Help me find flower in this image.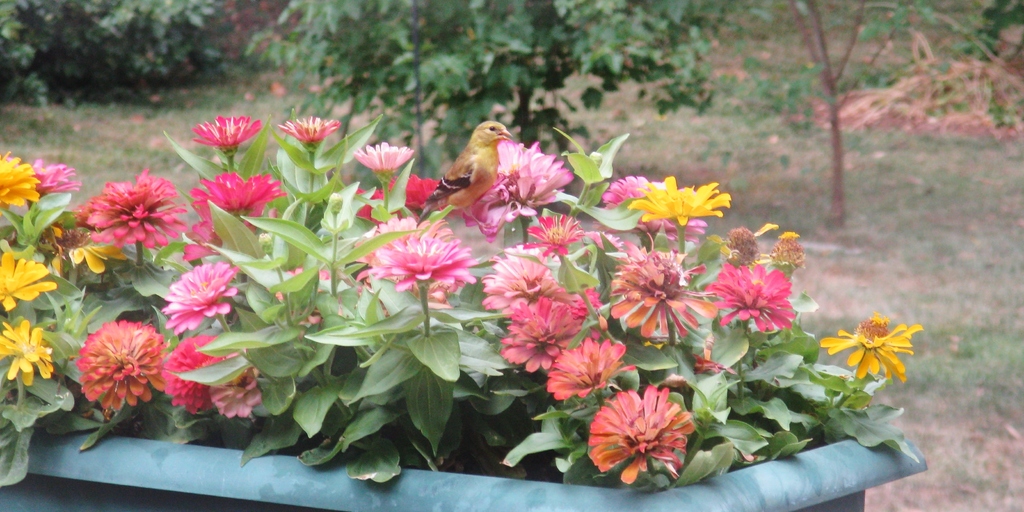
Found it: [left=366, top=228, right=477, bottom=305].
